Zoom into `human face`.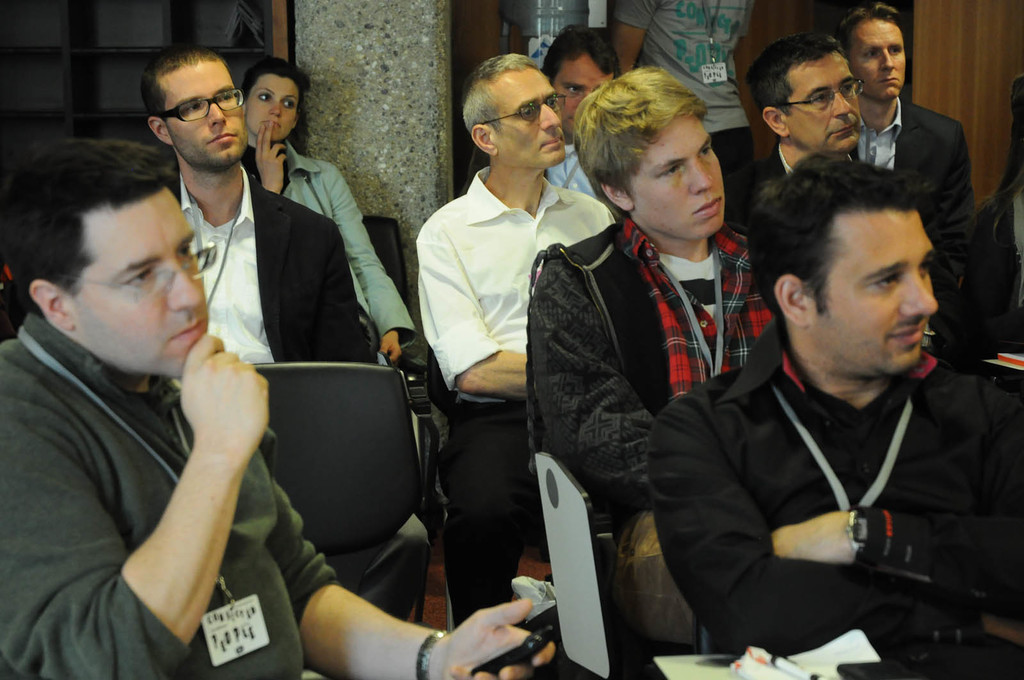
Zoom target: region(77, 206, 196, 372).
